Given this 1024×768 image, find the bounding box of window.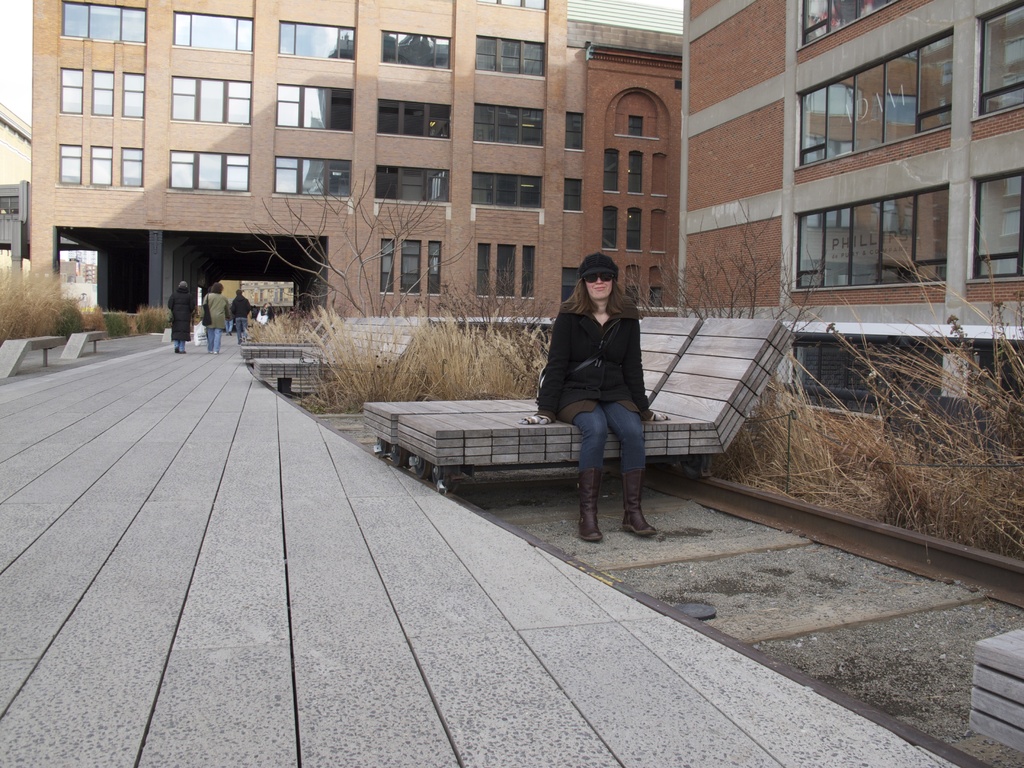
rect(624, 206, 640, 251).
